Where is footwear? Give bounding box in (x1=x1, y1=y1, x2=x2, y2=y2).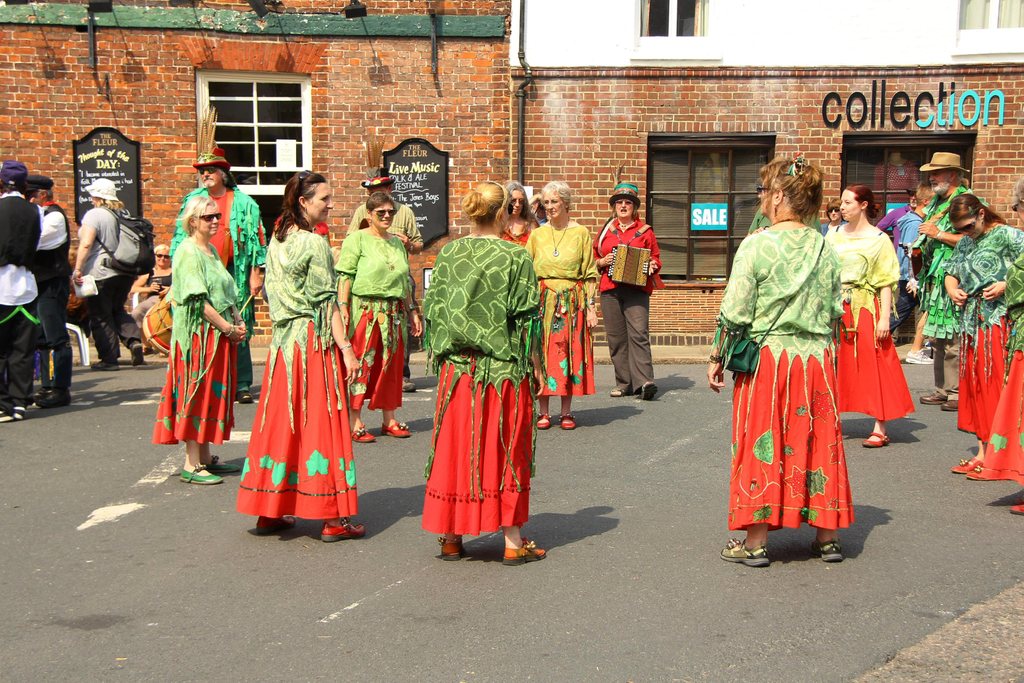
(x1=942, y1=396, x2=964, y2=413).
